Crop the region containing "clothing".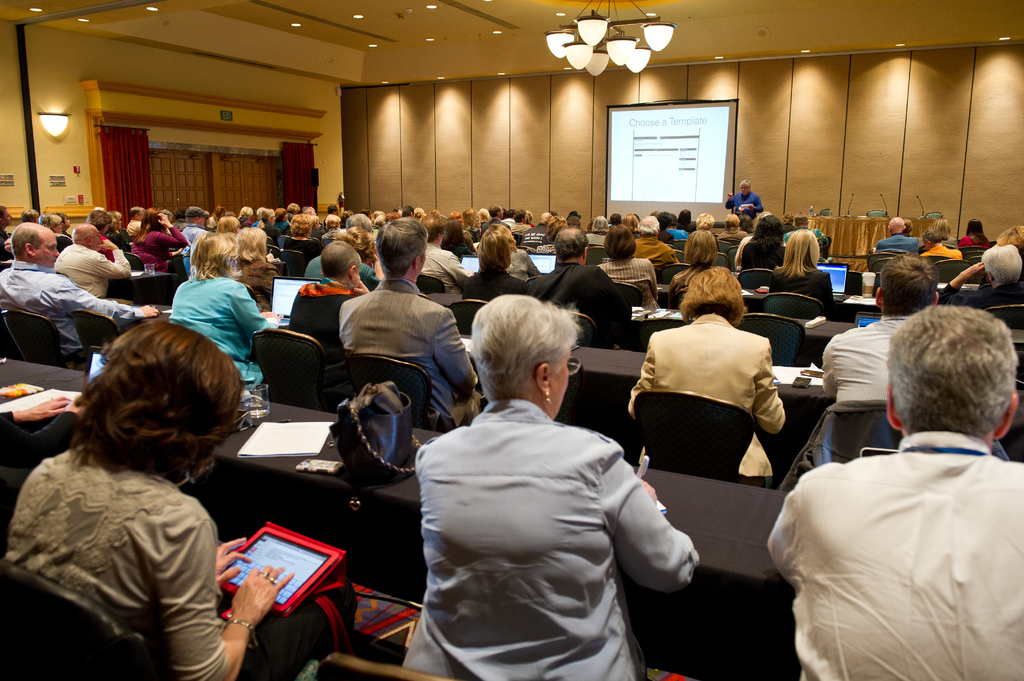
Crop region: (168, 271, 273, 383).
